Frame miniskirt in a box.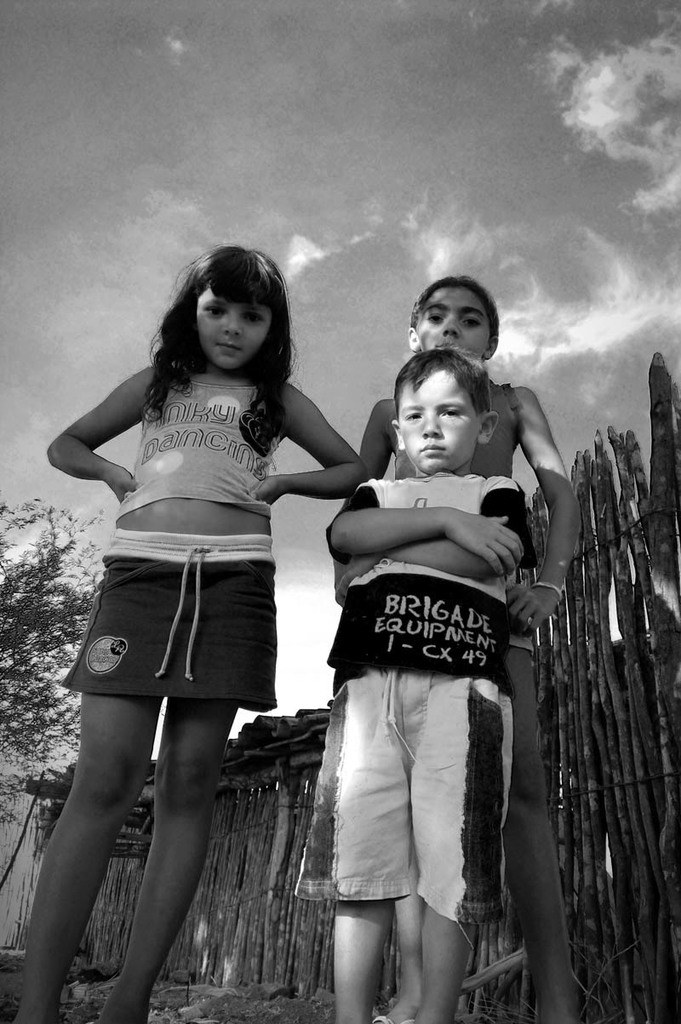
{"x1": 56, "y1": 534, "x2": 276, "y2": 712}.
